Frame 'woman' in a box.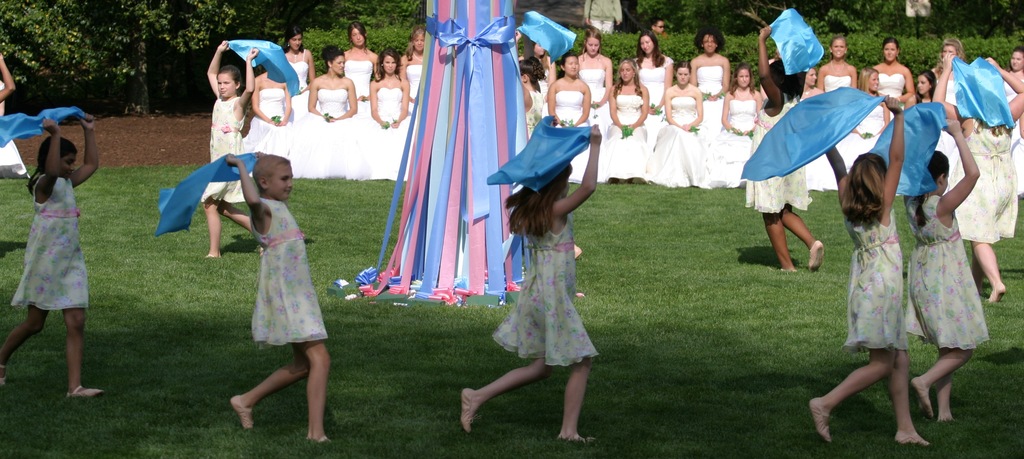
x1=521, y1=38, x2=559, y2=117.
